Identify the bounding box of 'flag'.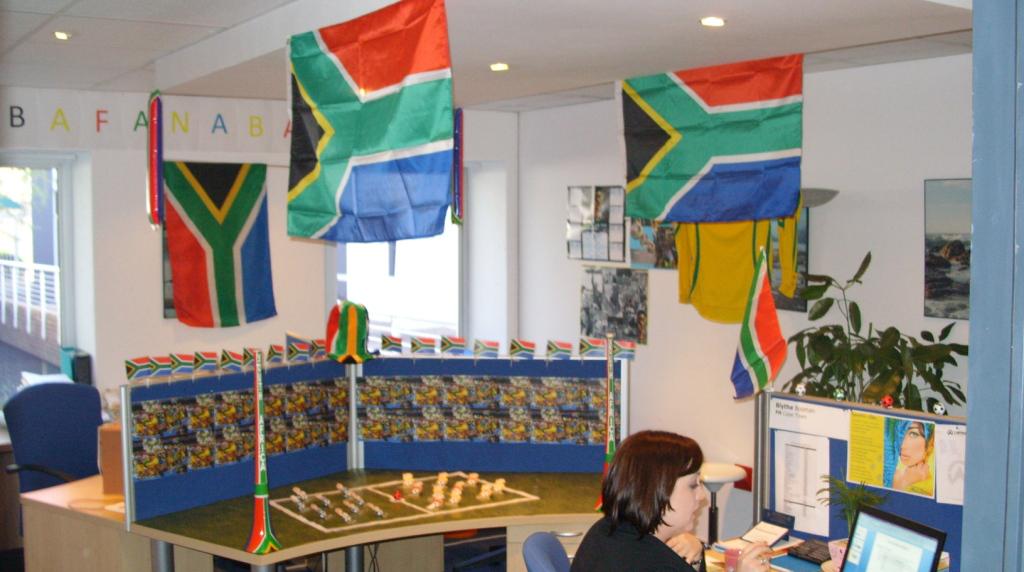
x1=271 y1=0 x2=455 y2=247.
